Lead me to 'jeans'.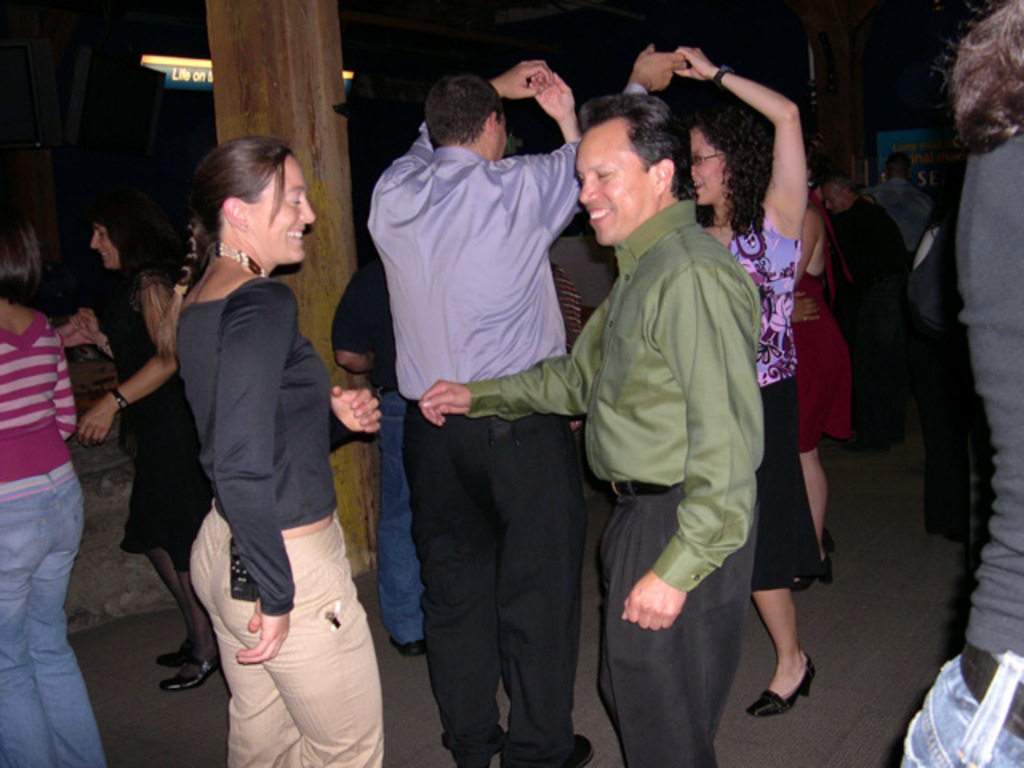
Lead to [x1=406, y1=392, x2=589, y2=766].
